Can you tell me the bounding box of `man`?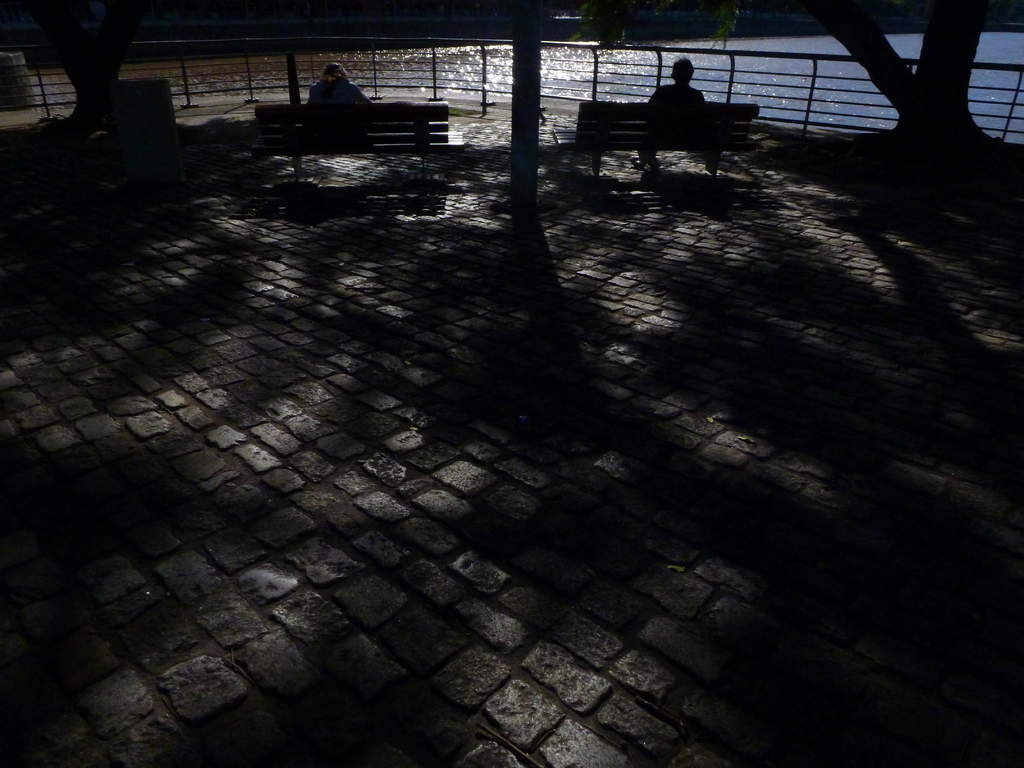
rect(631, 58, 706, 184).
